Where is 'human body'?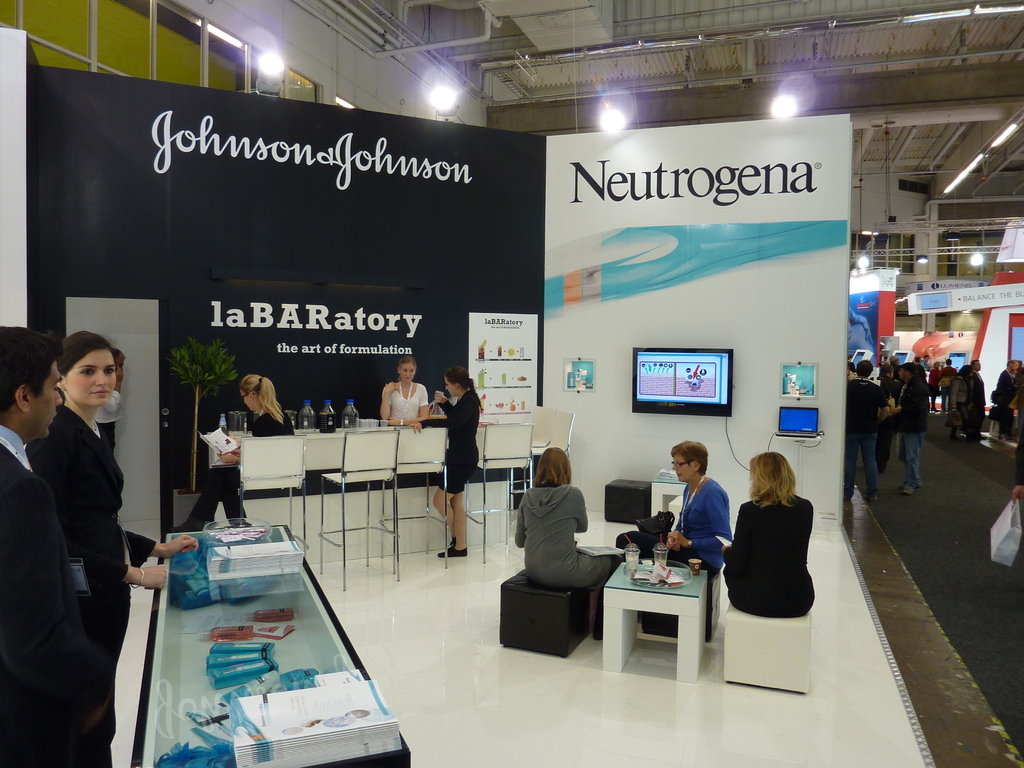
(851,359,886,497).
